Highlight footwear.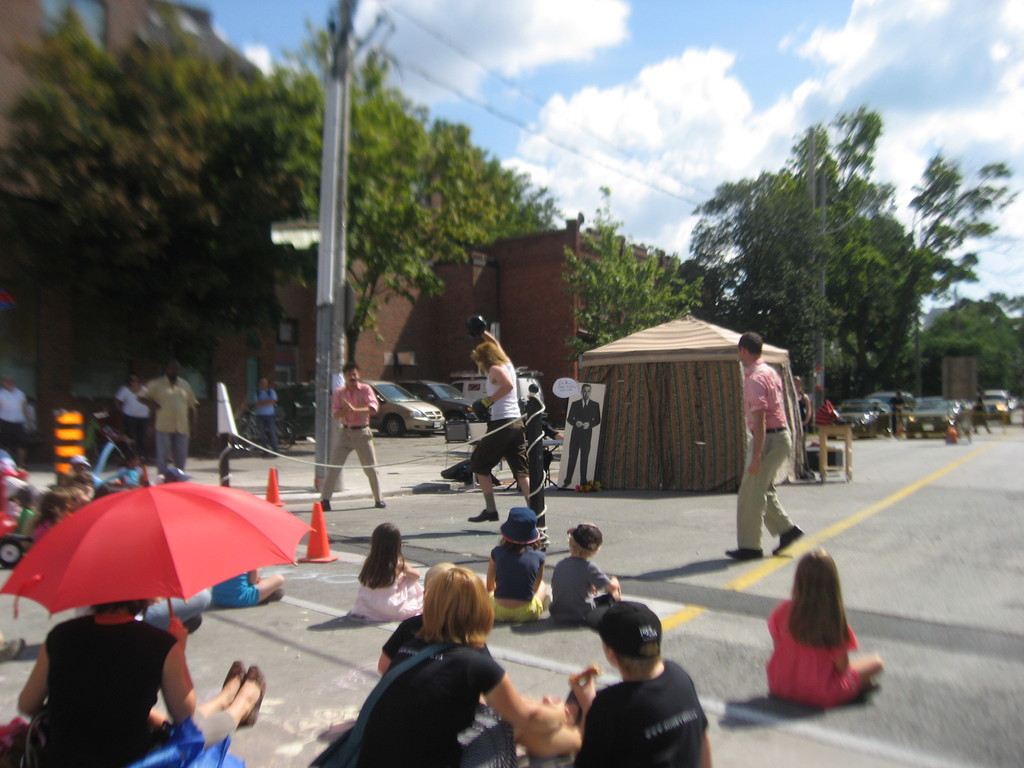
Highlighted region: <region>223, 656, 243, 697</region>.
